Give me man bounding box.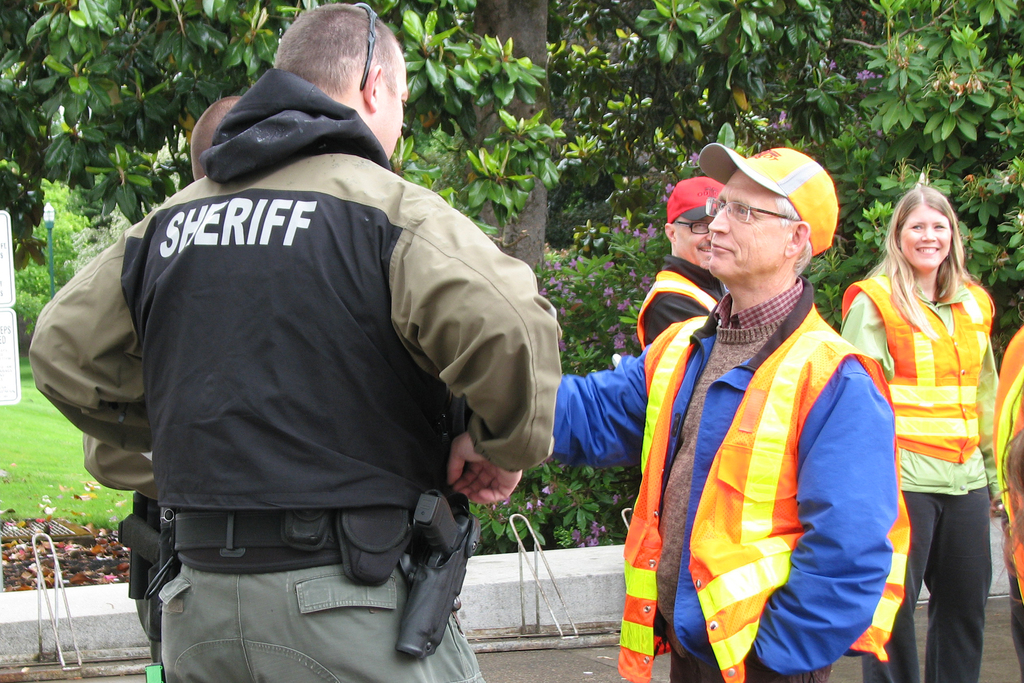
x1=551, y1=144, x2=897, y2=682.
